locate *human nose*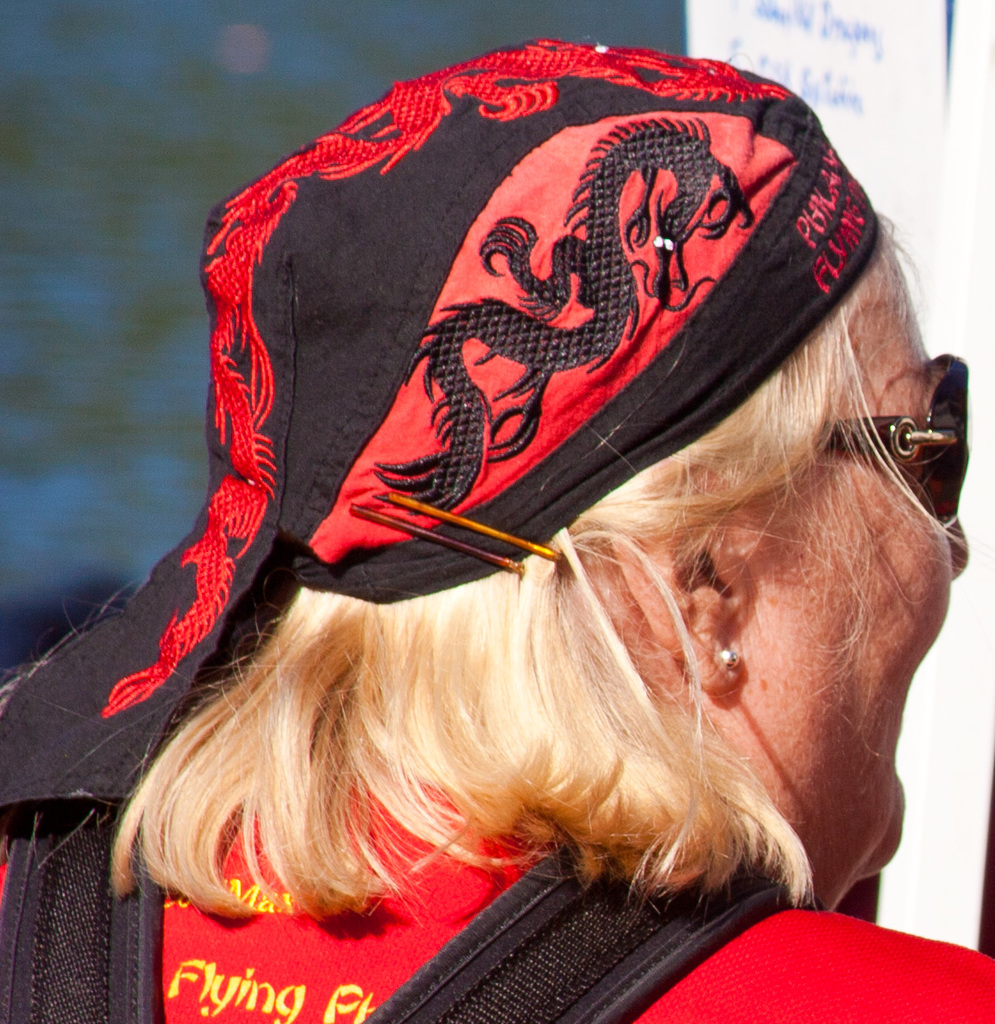
939:524:971:575
